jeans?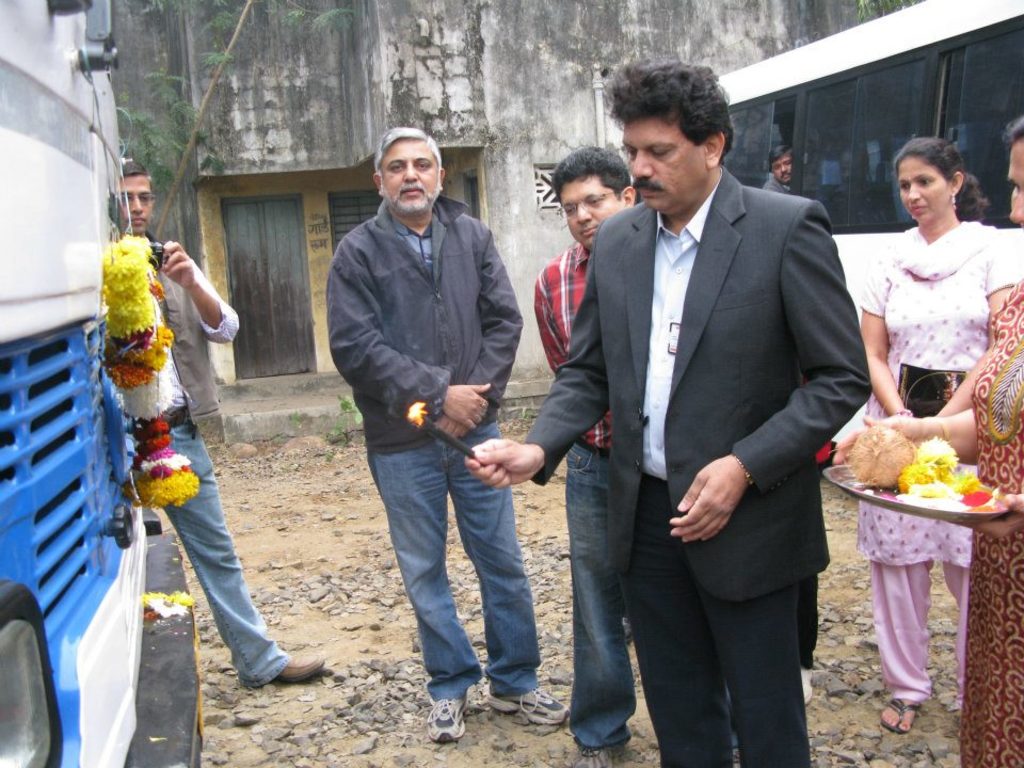
155, 416, 290, 687
